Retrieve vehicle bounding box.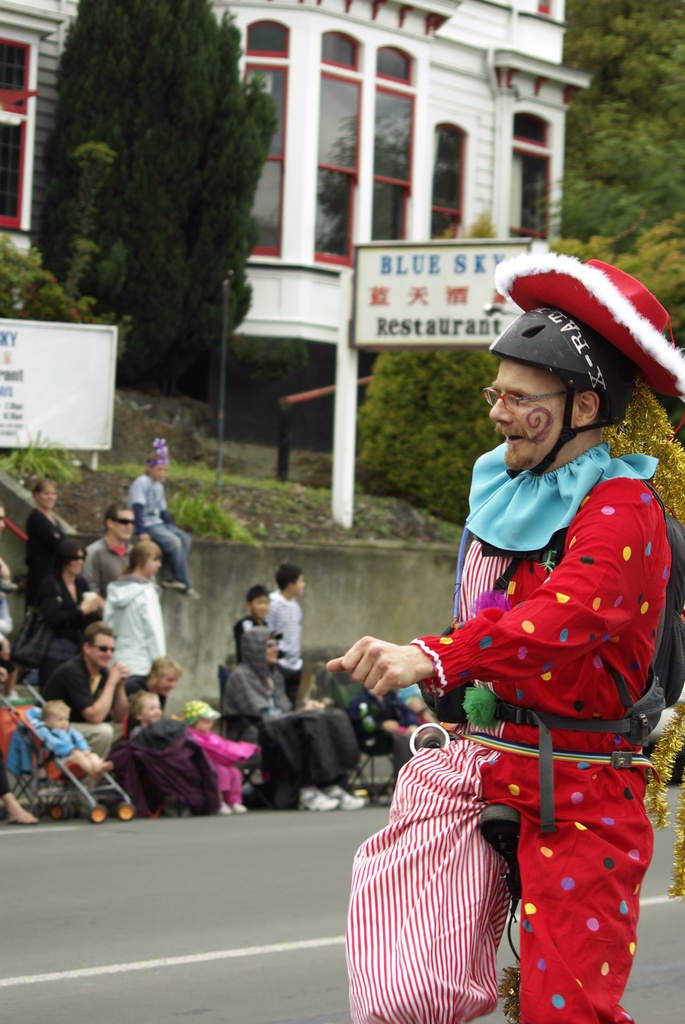
Bounding box: locate(474, 799, 530, 1023).
